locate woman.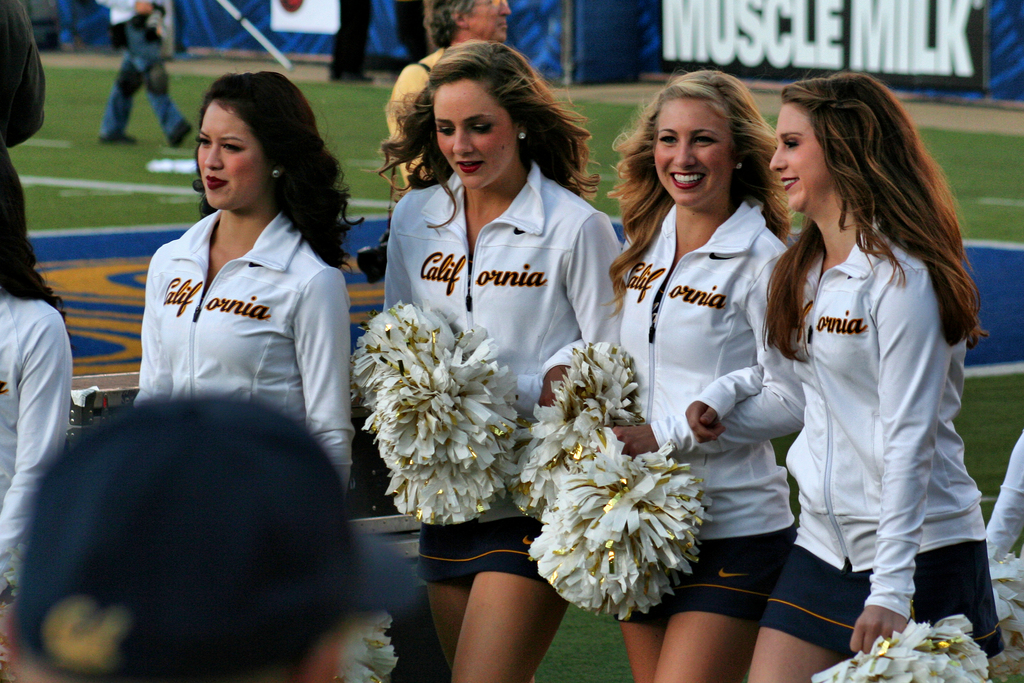
Bounding box: bbox=(131, 63, 366, 678).
